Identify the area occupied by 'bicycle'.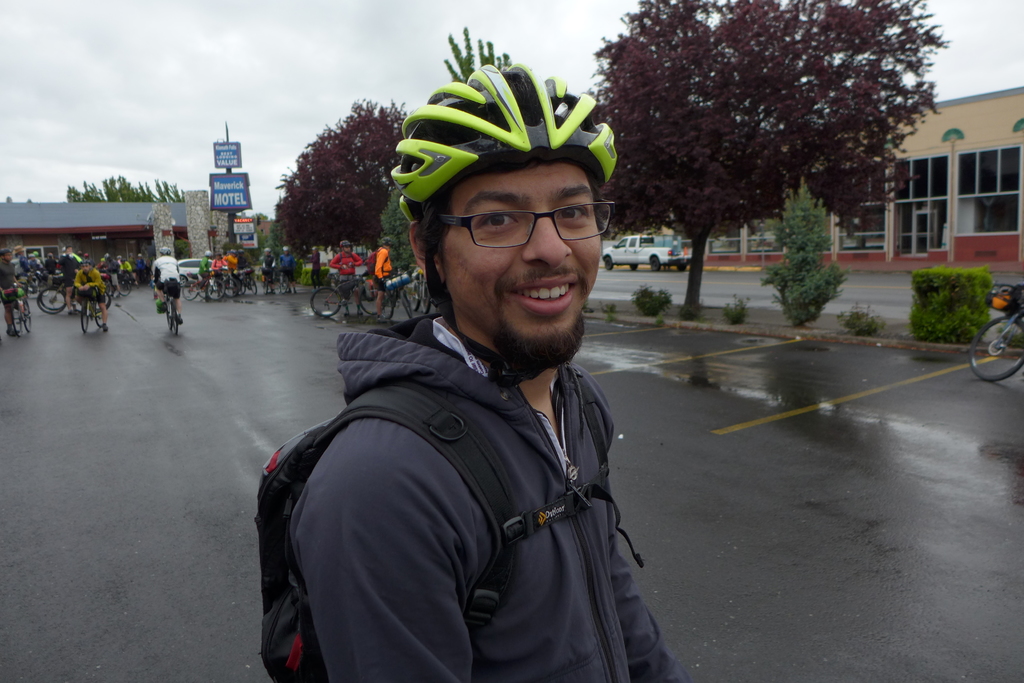
Area: left=376, top=270, right=415, bottom=319.
